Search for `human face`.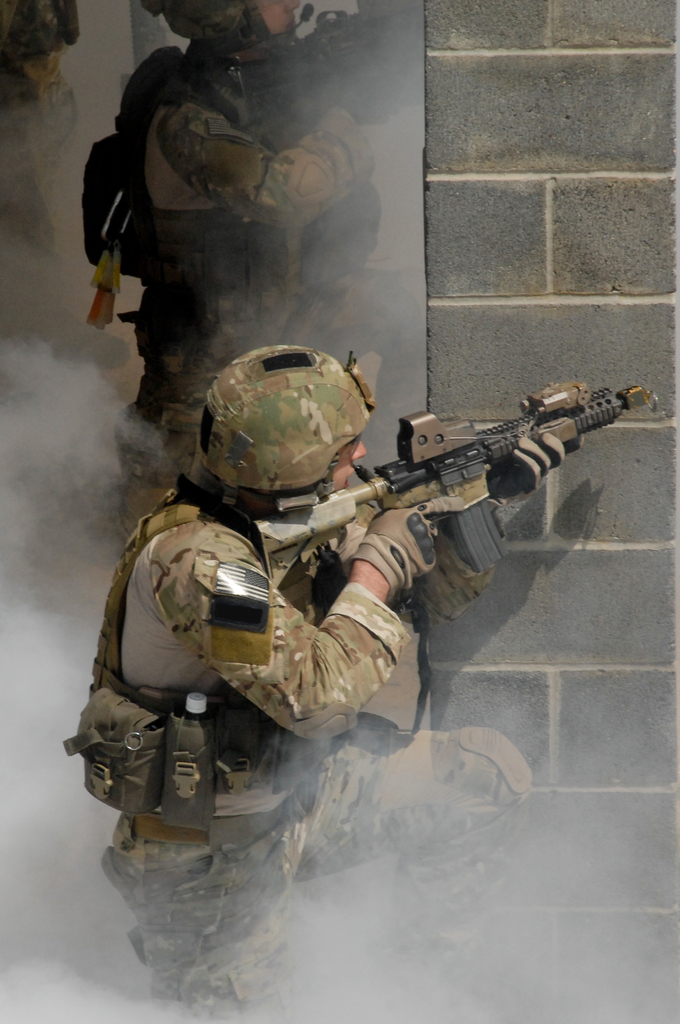
Found at l=330, t=437, r=366, b=484.
